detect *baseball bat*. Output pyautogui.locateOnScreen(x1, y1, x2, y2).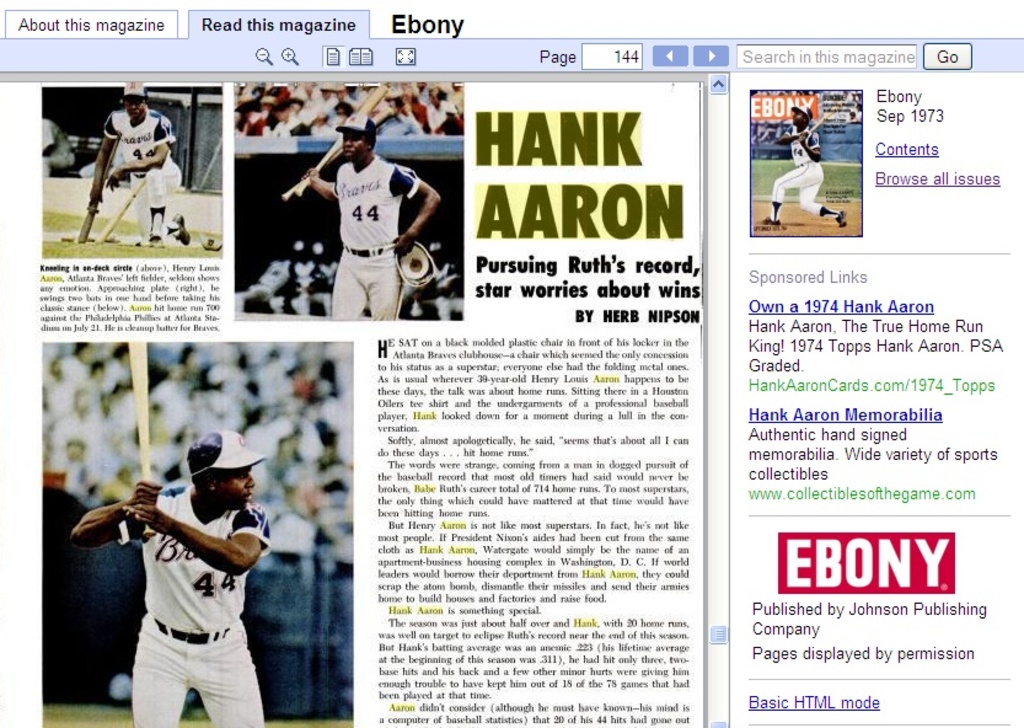
pyautogui.locateOnScreen(294, 74, 384, 194).
